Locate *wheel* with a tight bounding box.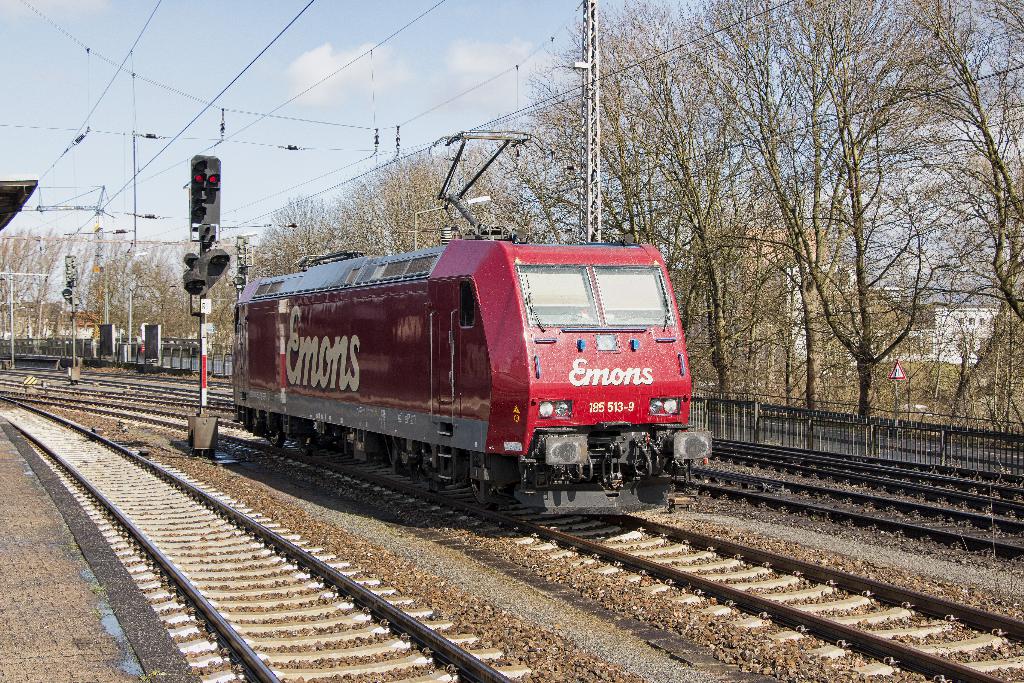
269/422/286/448.
